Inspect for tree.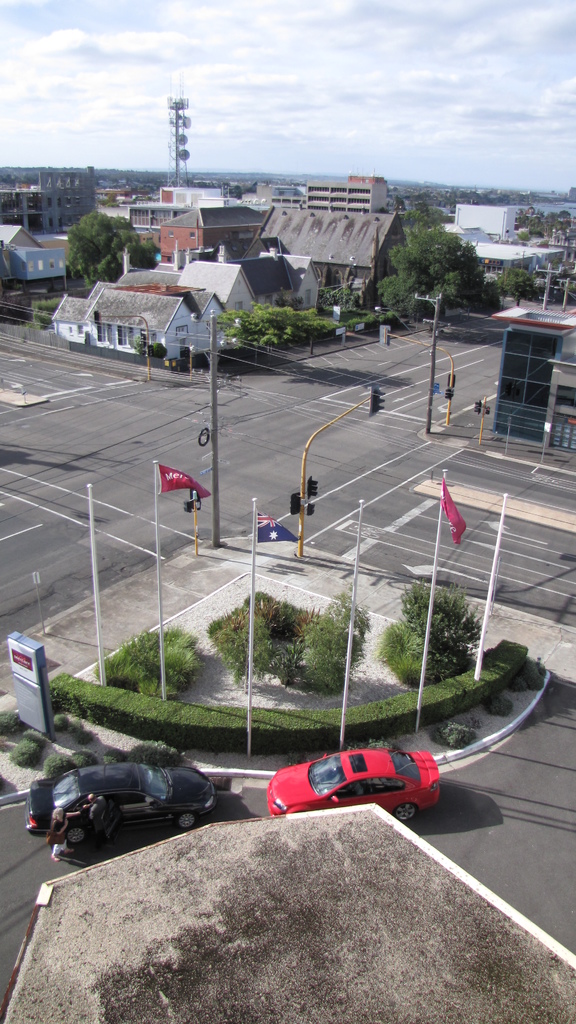
Inspection: 380 236 440 323.
